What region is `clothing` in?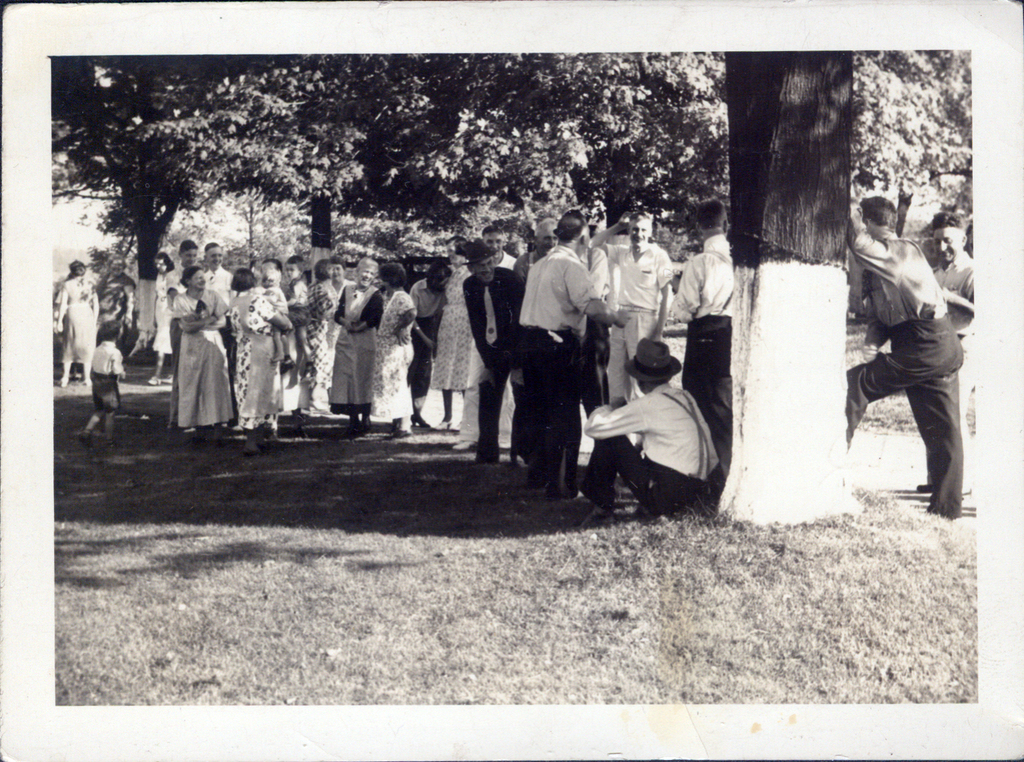
[845, 232, 959, 514].
